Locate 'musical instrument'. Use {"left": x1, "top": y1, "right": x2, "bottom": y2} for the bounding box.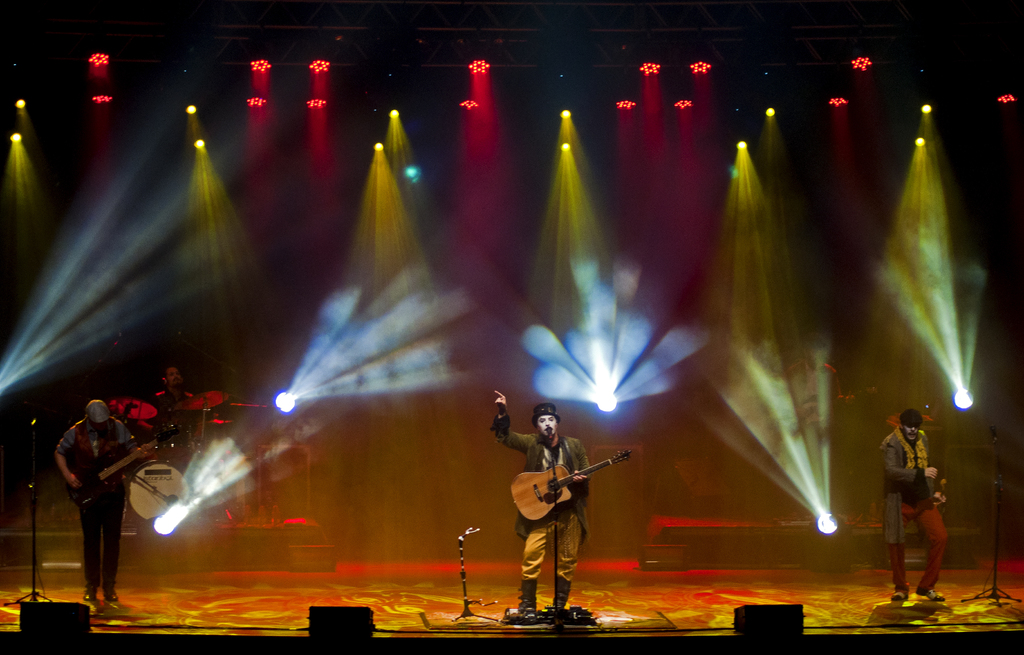
{"left": 60, "top": 430, "right": 154, "bottom": 517}.
